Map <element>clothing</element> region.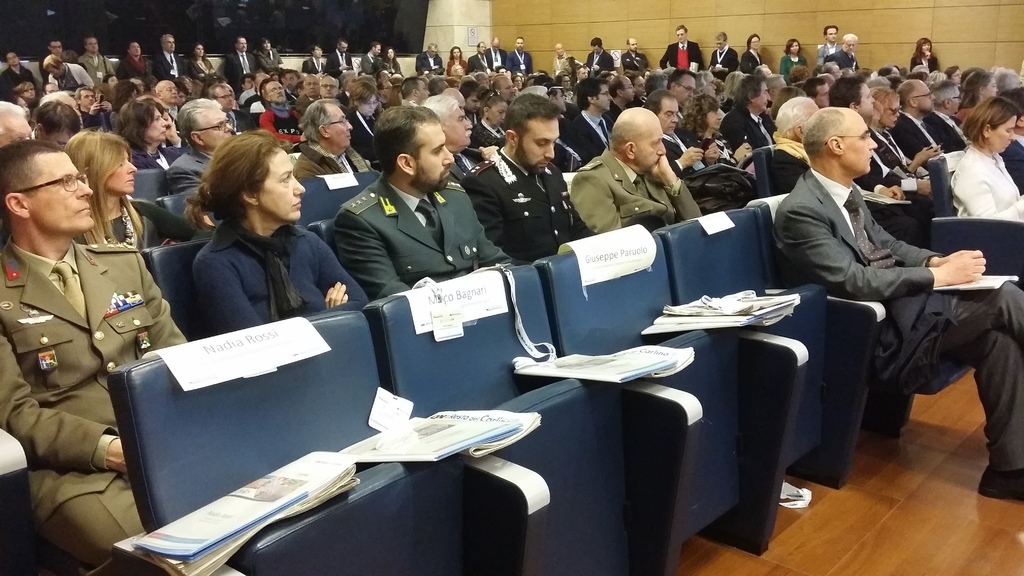
Mapped to <region>329, 179, 514, 293</region>.
